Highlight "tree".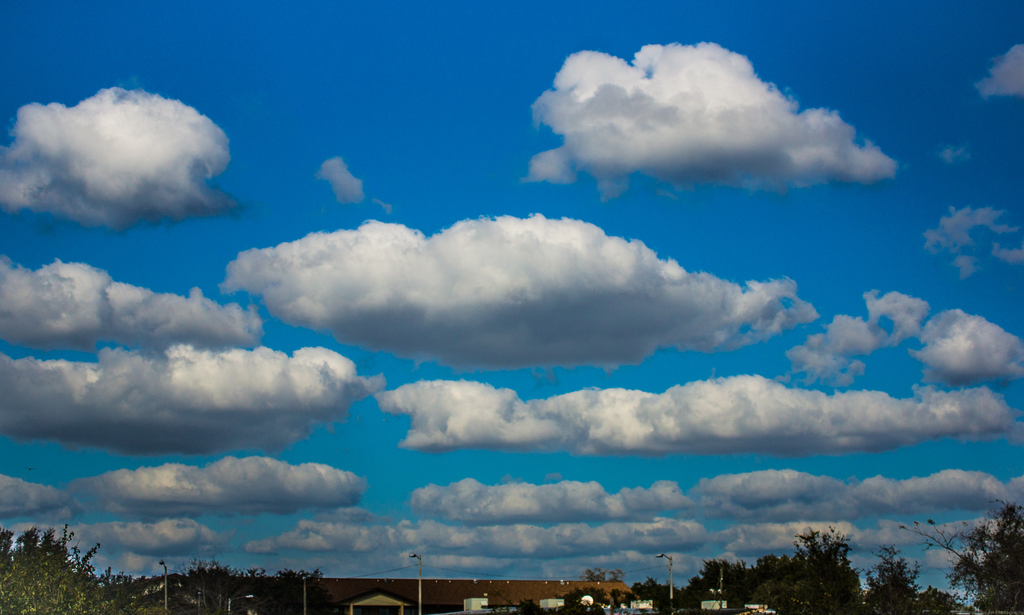
Highlighted region: 510,596,555,614.
